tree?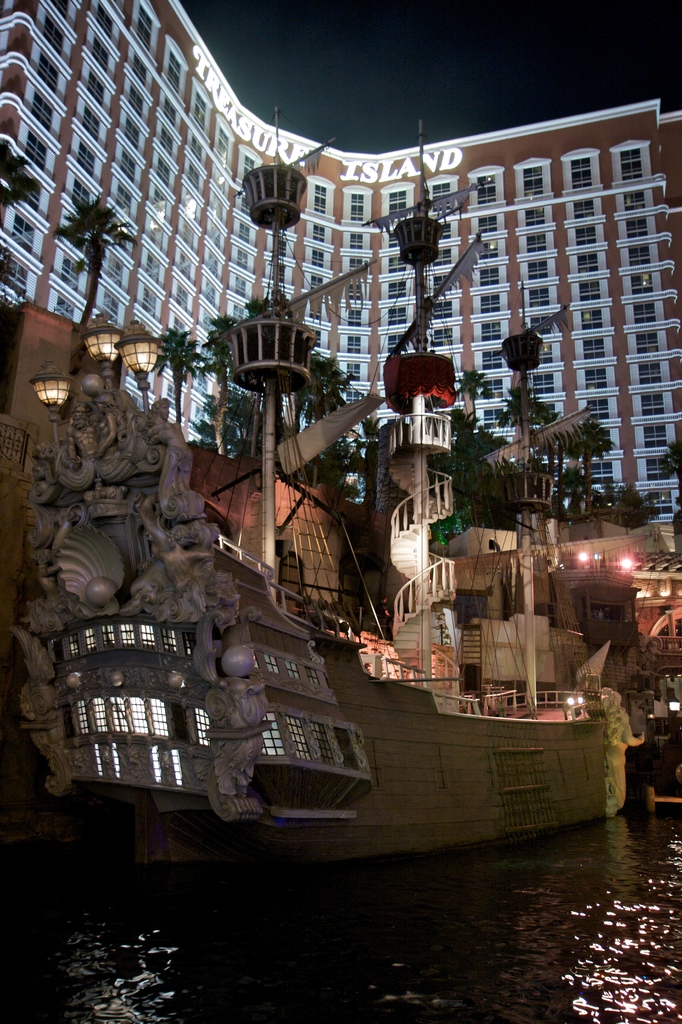
<region>145, 321, 211, 431</region>
